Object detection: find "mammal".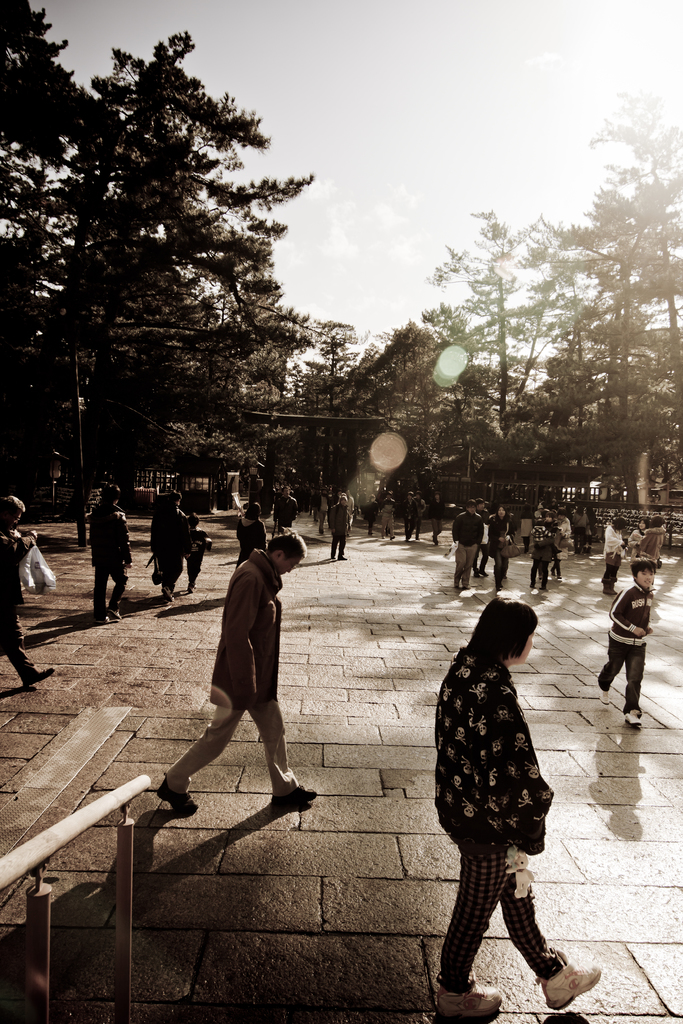
[0, 492, 59, 686].
